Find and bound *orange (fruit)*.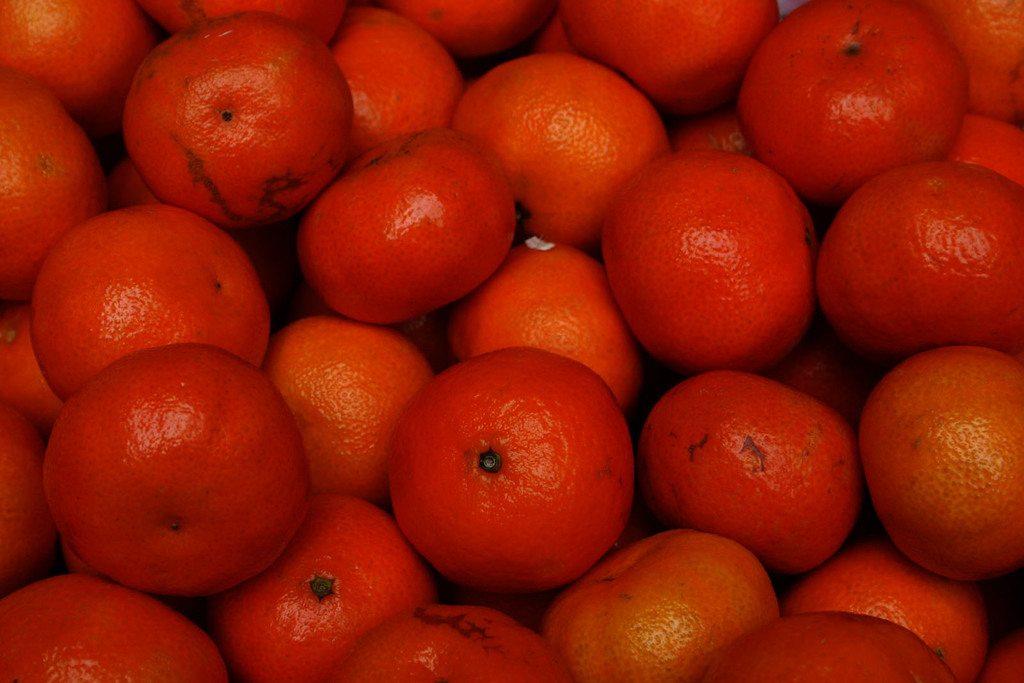
Bound: <bbox>797, 540, 986, 675</bbox>.
